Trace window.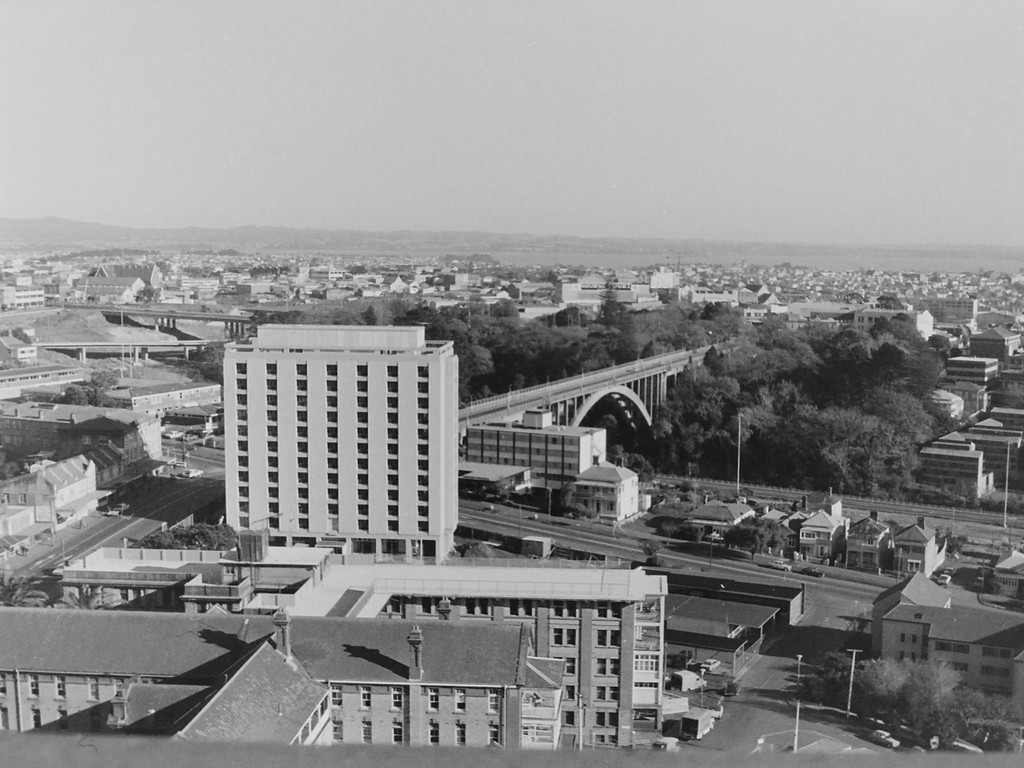
Traced to pyautogui.locateOnScreen(324, 377, 339, 392).
